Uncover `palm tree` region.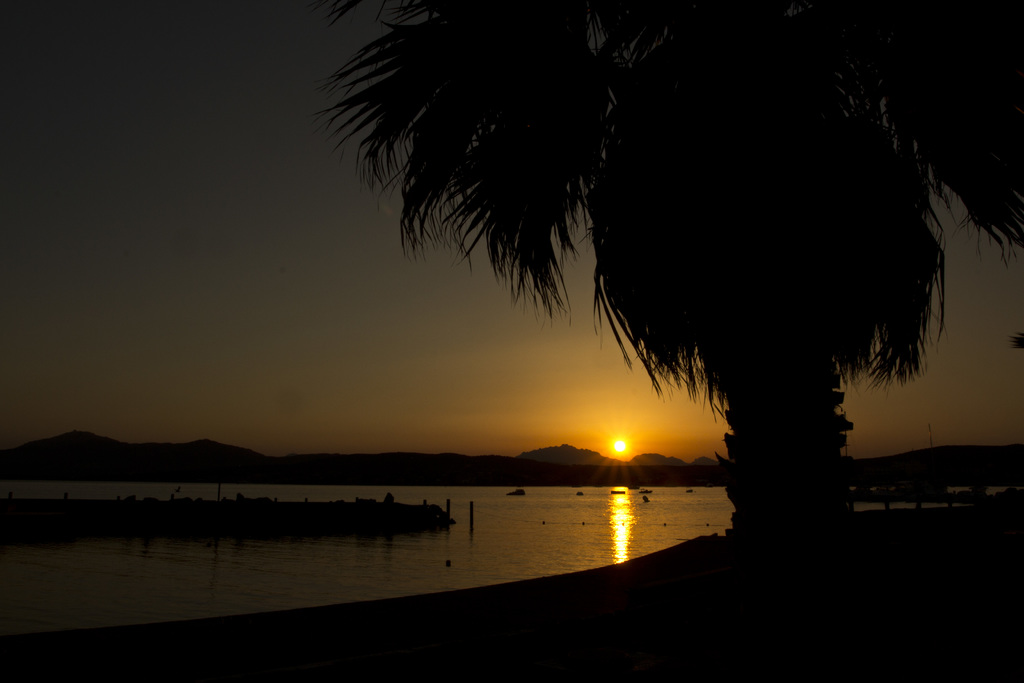
Uncovered: detection(362, 29, 940, 546).
